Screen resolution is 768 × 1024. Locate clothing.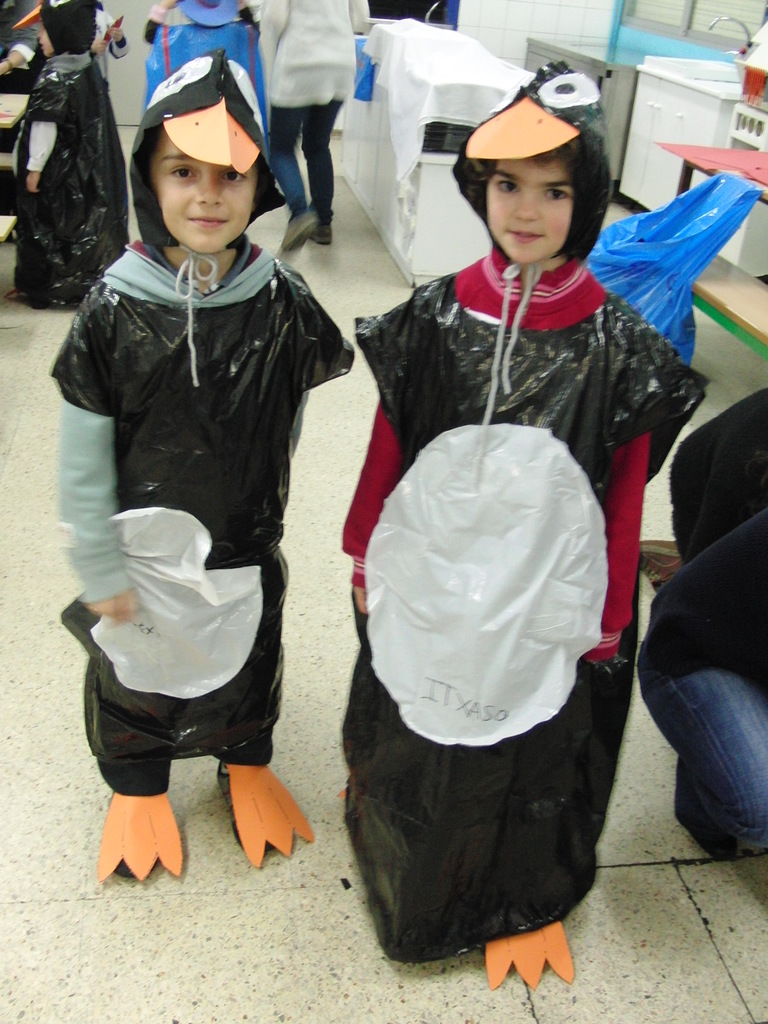
crop(340, 262, 639, 662).
